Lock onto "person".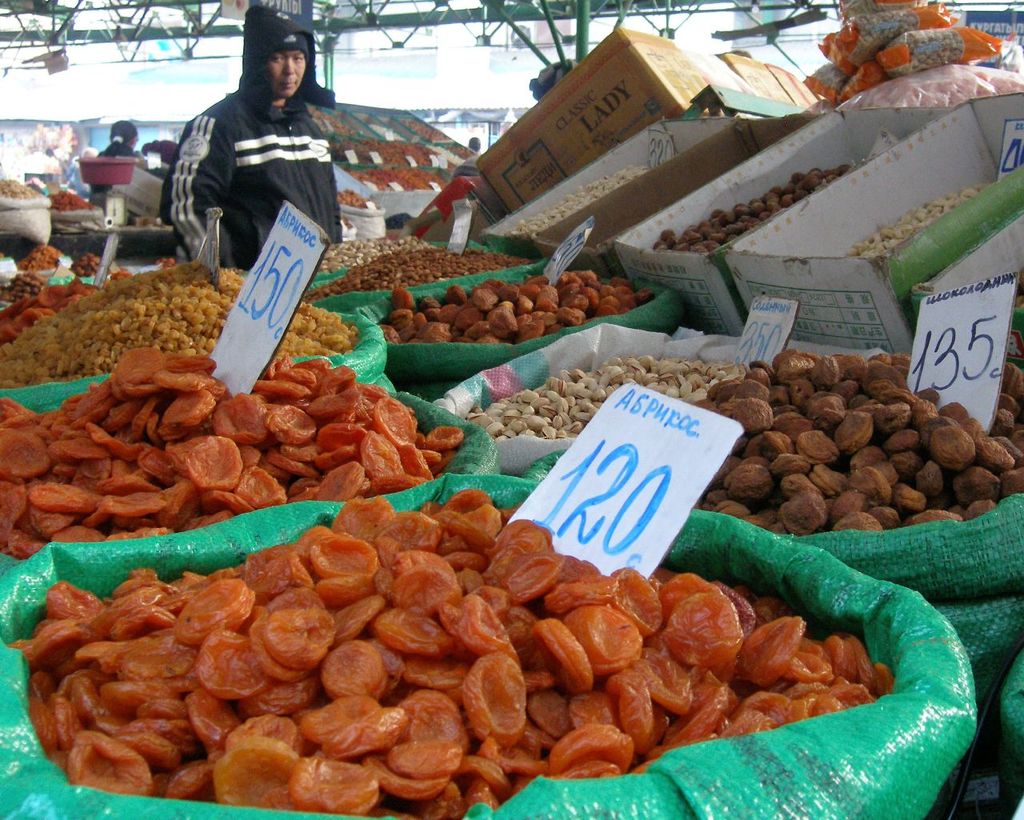
Locked: Rect(94, 118, 146, 230).
